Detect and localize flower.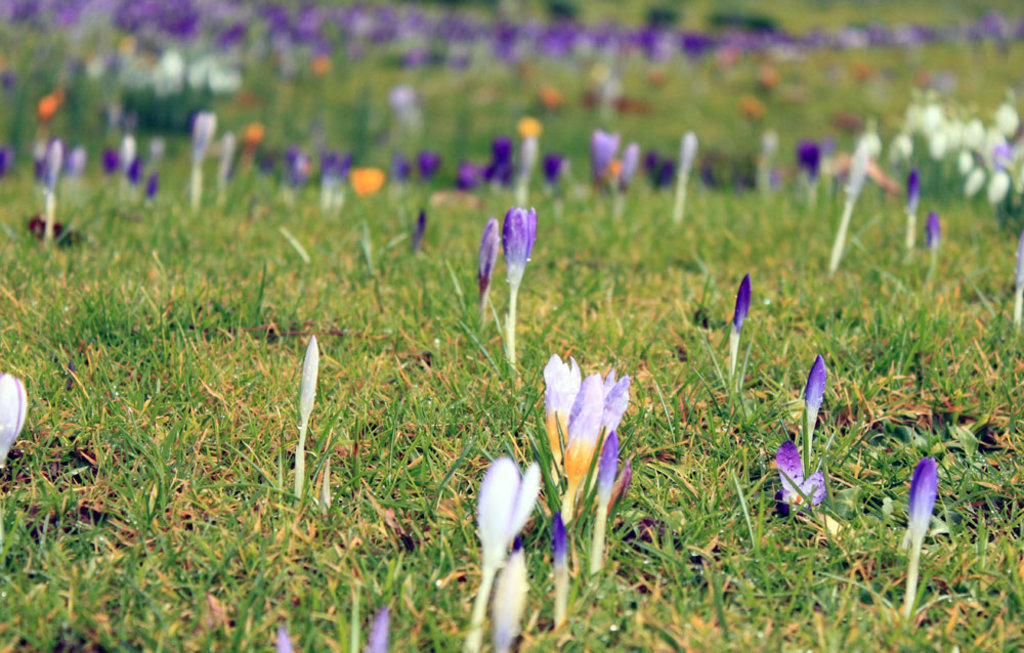
Localized at crop(802, 351, 834, 431).
